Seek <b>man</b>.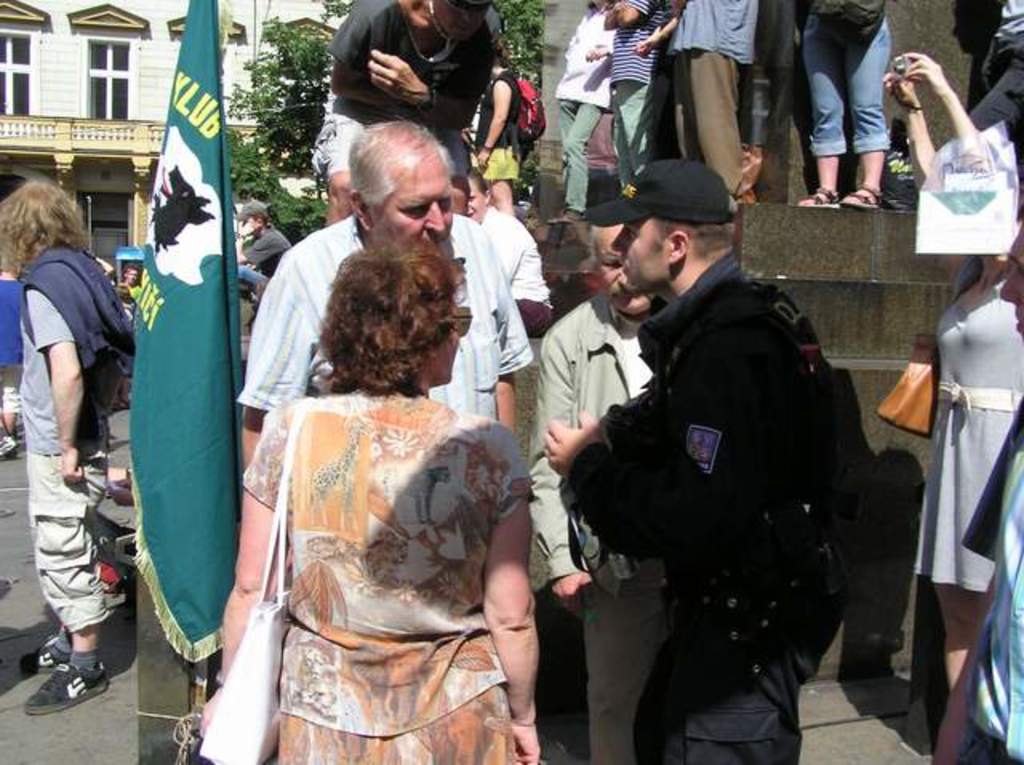
bbox=[666, 0, 774, 211].
